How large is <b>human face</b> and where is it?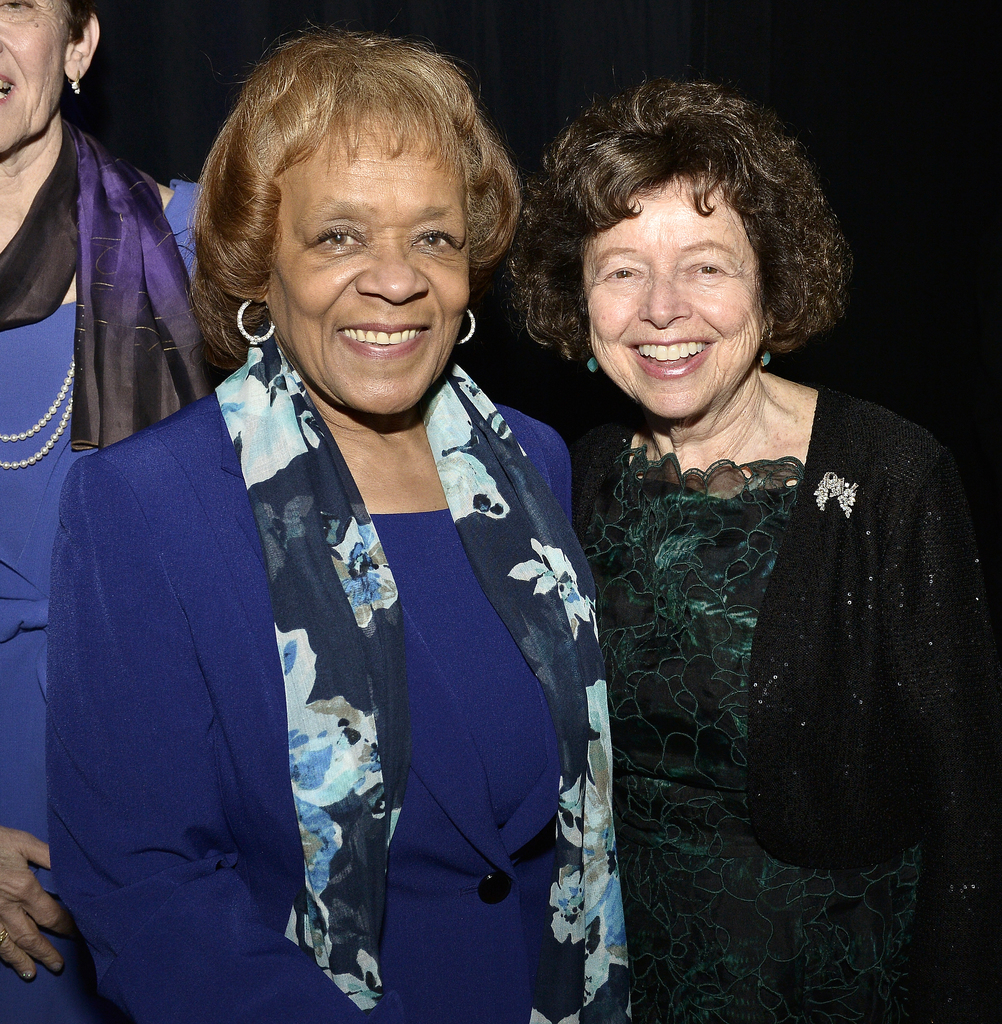
Bounding box: <region>0, 0, 65, 159</region>.
